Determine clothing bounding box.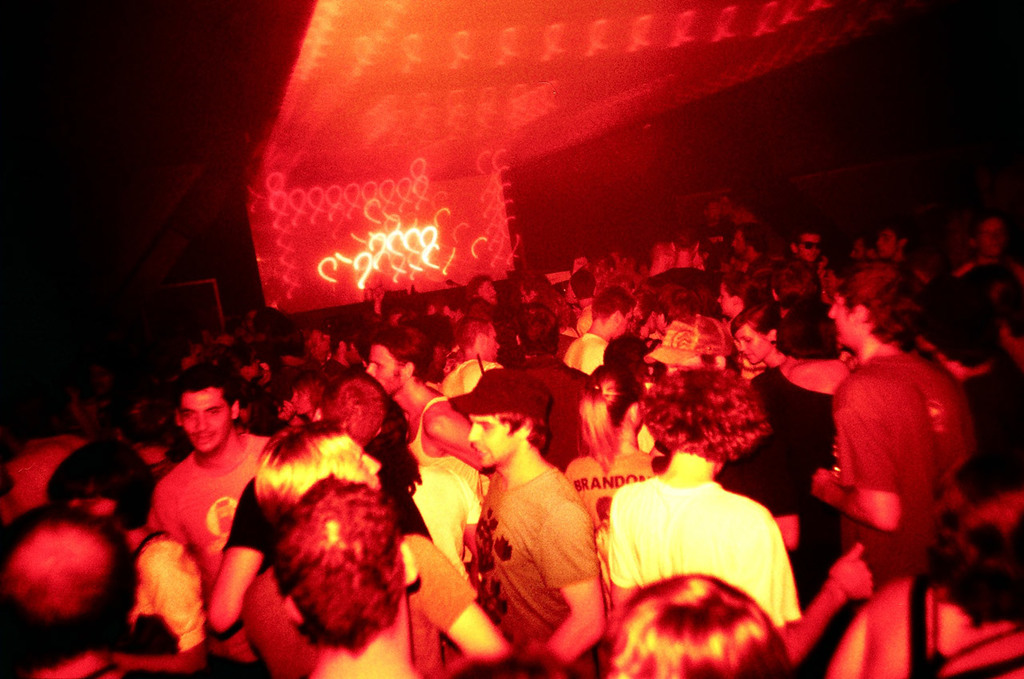
Determined: {"x1": 133, "y1": 543, "x2": 206, "y2": 653}.
